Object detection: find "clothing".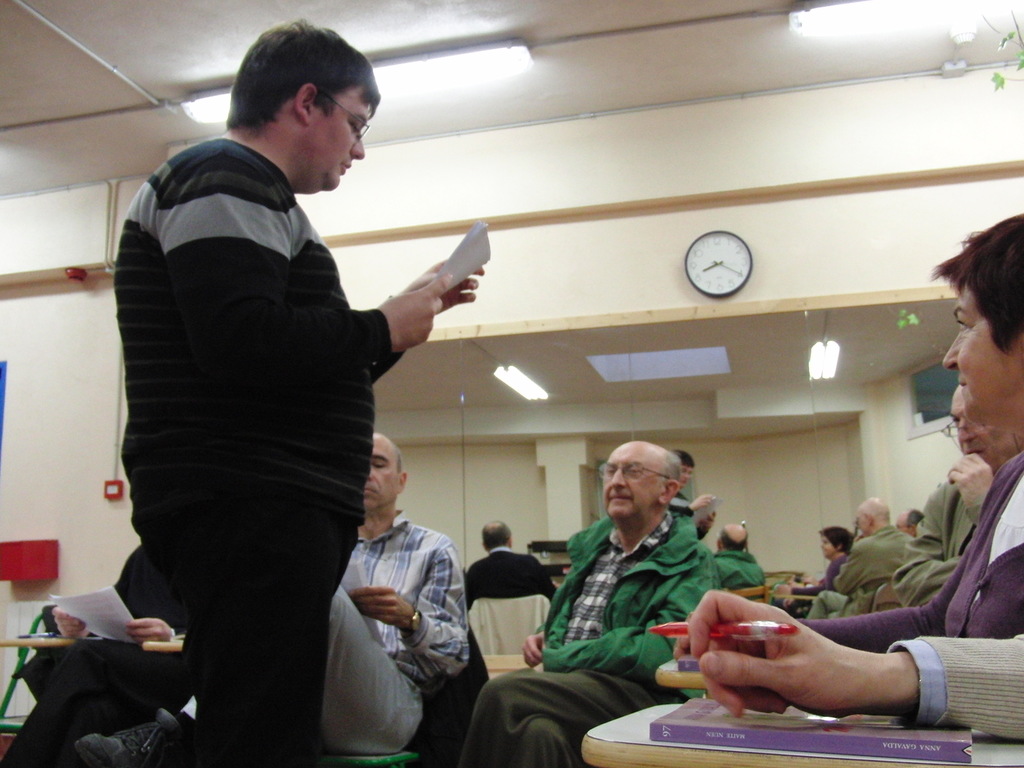
[left=300, top=509, right=472, bottom=749].
